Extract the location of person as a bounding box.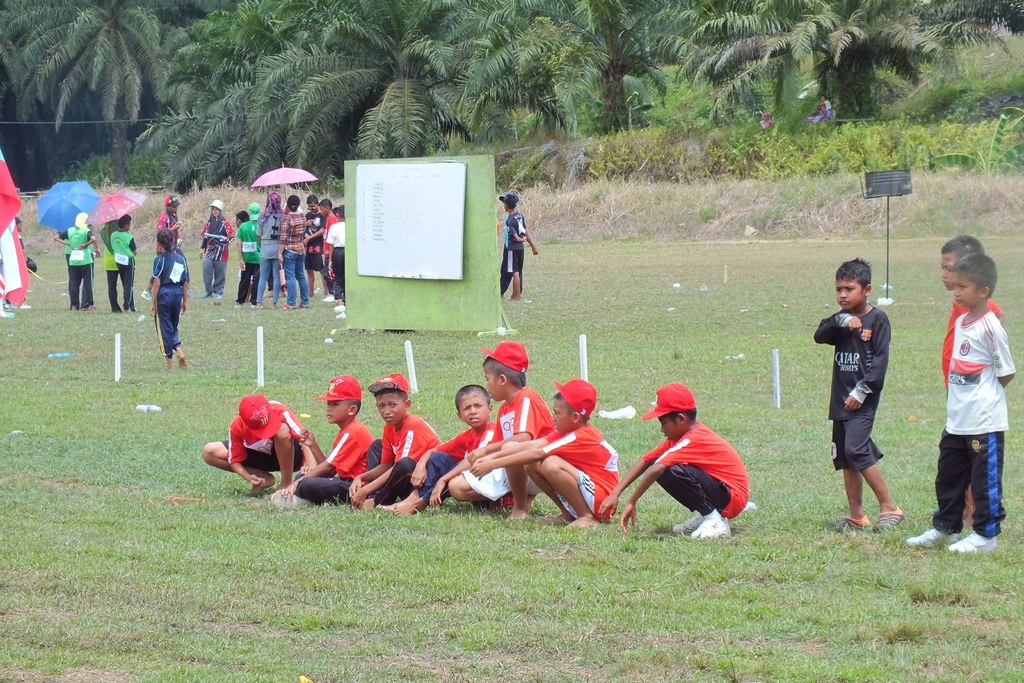
region(235, 208, 256, 304).
